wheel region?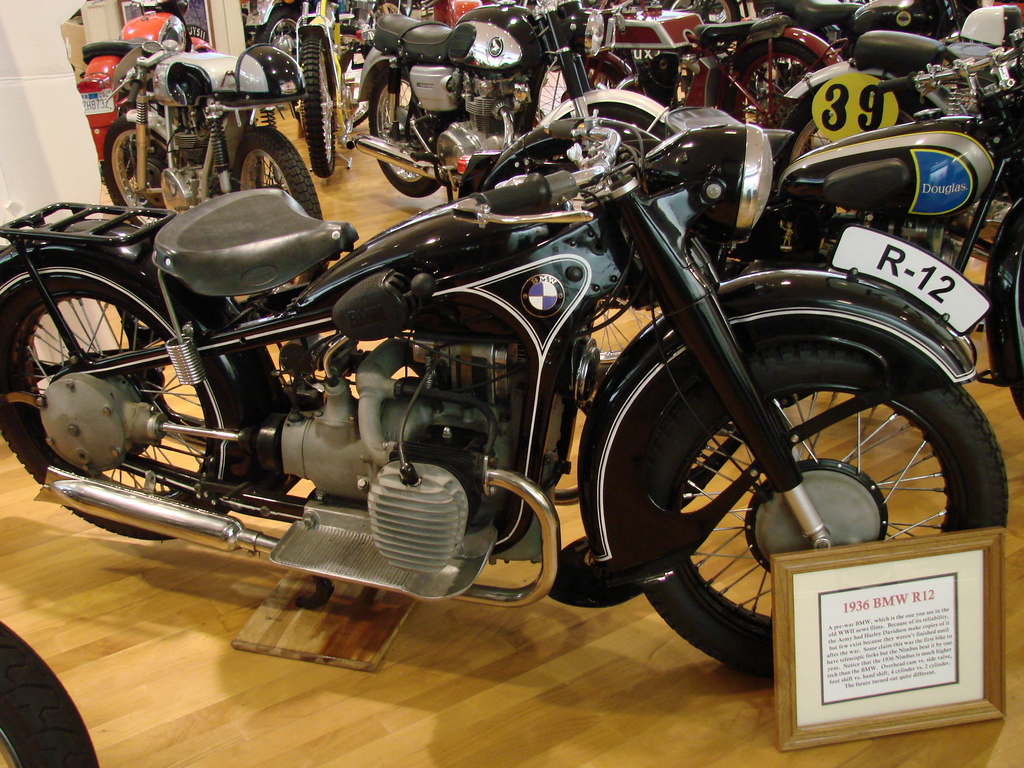
bbox(641, 338, 1011, 676)
